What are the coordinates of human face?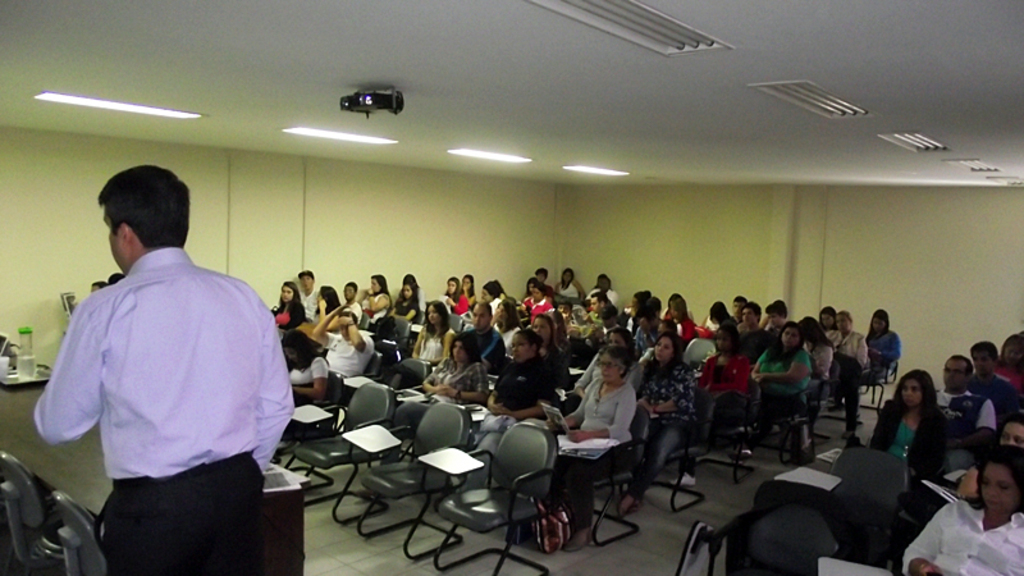
x1=607, y1=332, x2=630, y2=351.
